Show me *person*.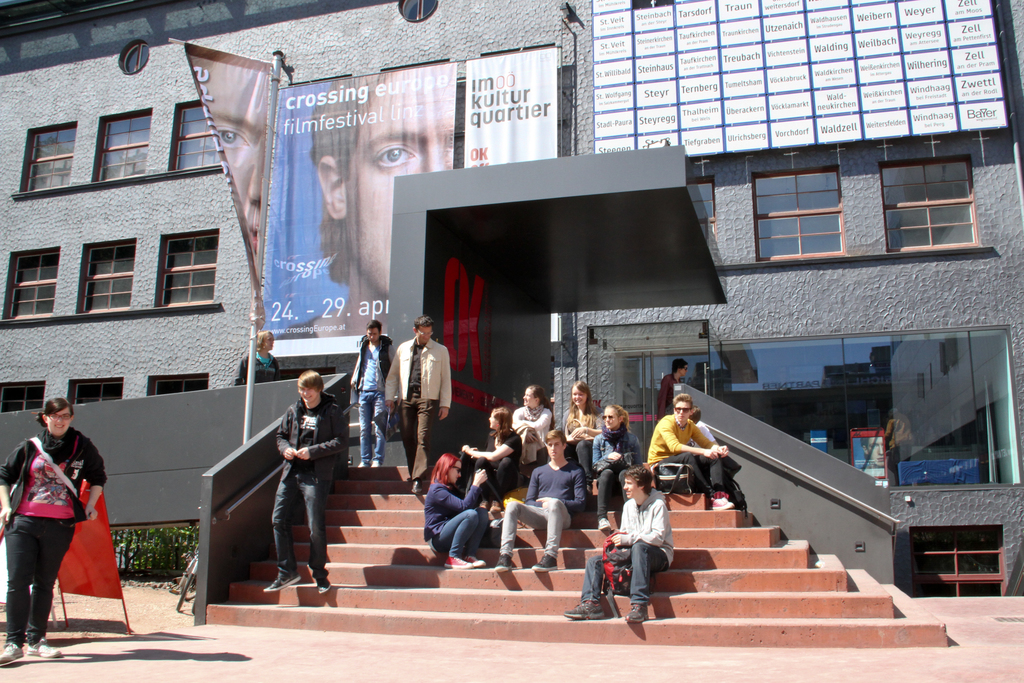
*person* is here: bbox(561, 465, 673, 624).
